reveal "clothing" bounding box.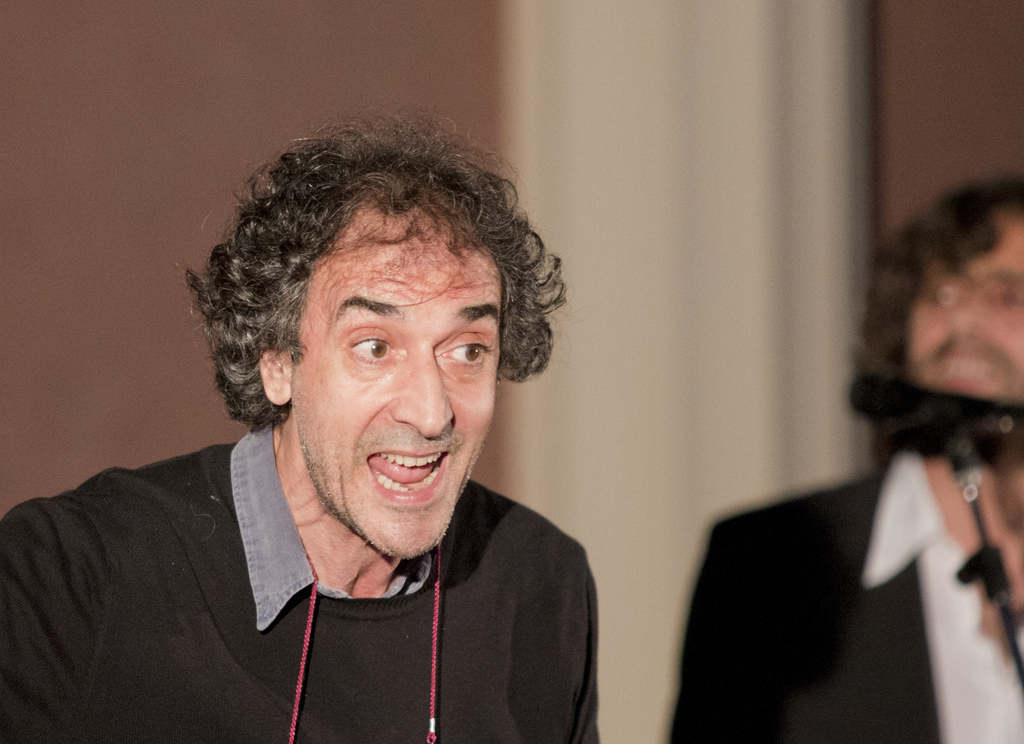
Revealed: [x1=659, y1=446, x2=1023, y2=743].
